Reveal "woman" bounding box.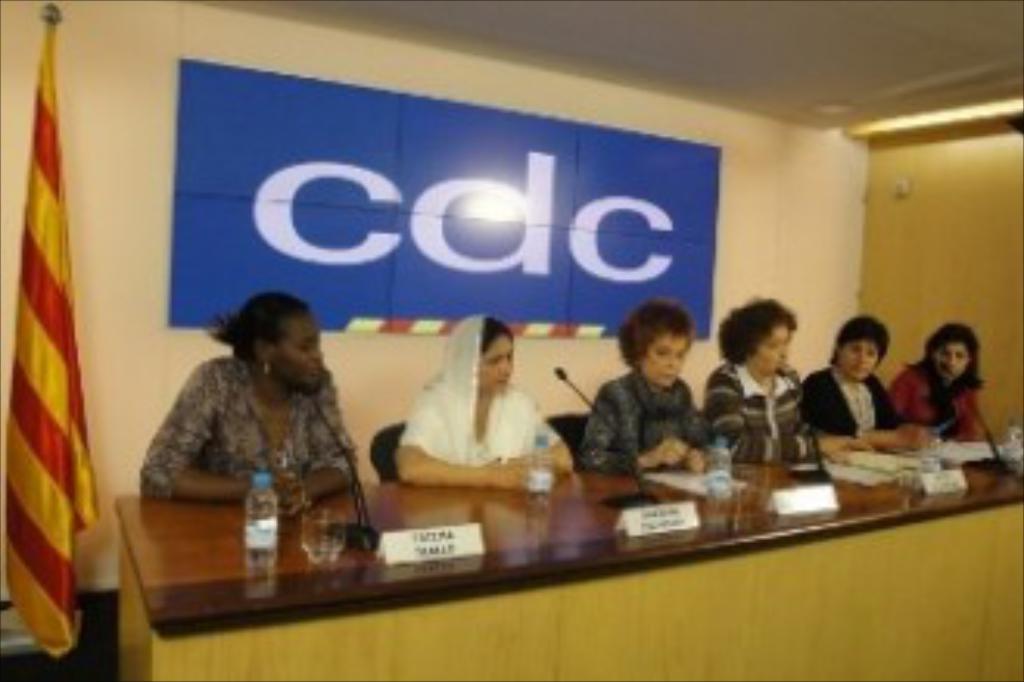
Revealed: {"x1": 389, "y1": 311, "x2": 576, "y2": 489}.
